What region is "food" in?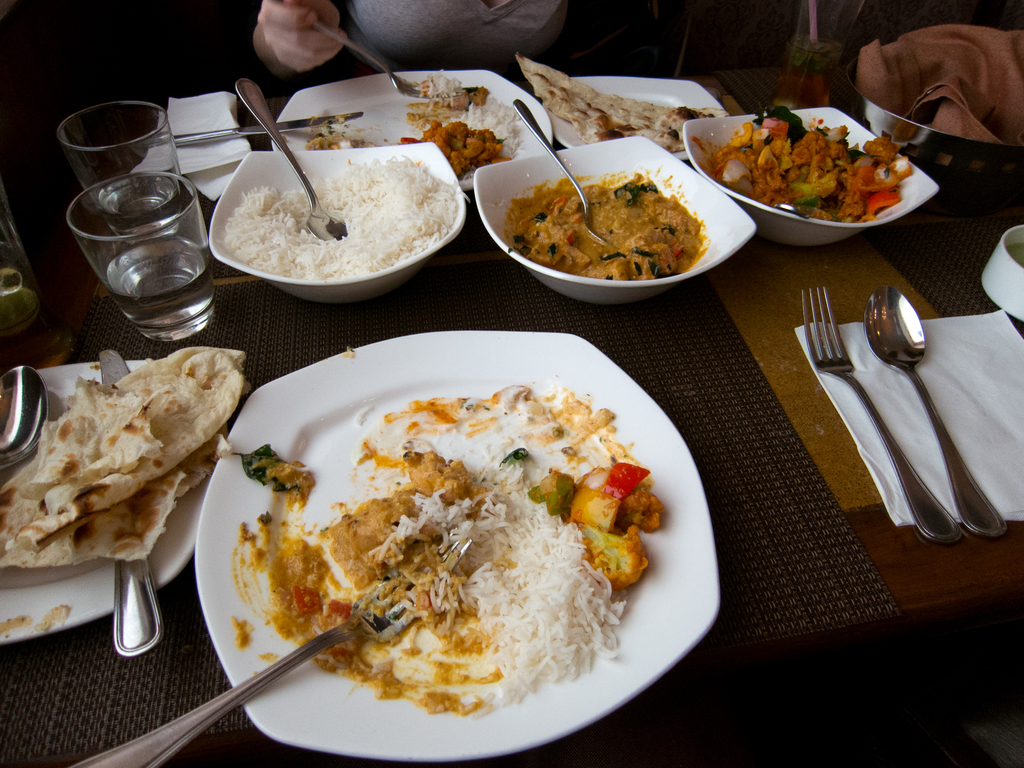
(x1=0, y1=346, x2=253, y2=567).
